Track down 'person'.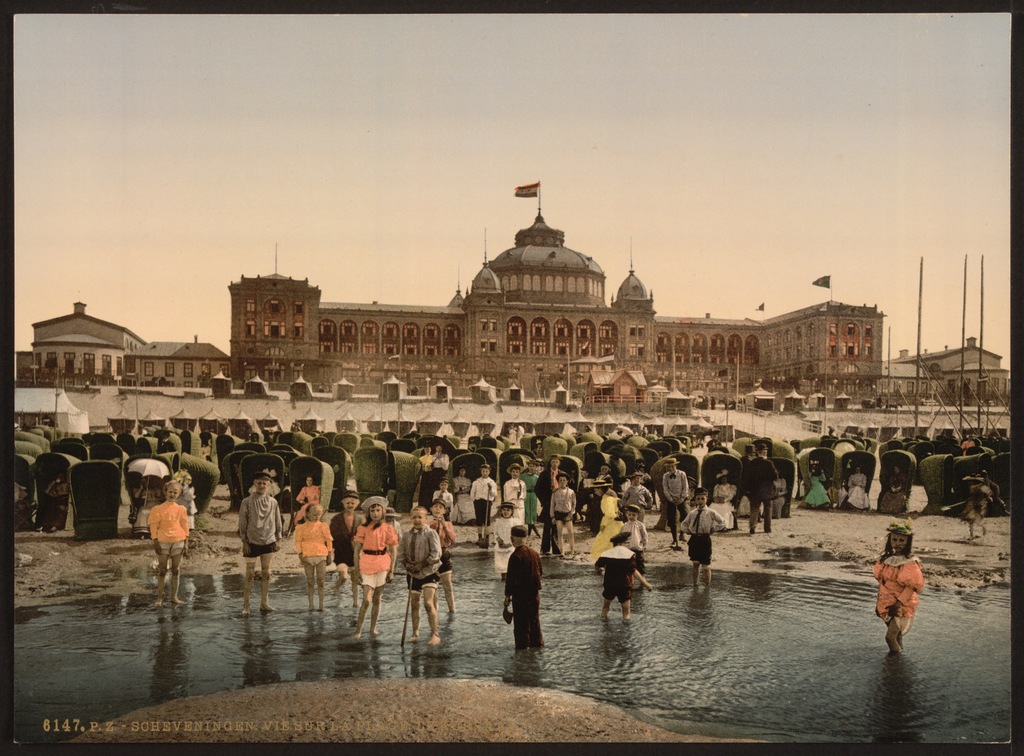
Tracked to {"left": 661, "top": 454, "right": 691, "bottom": 546}.
